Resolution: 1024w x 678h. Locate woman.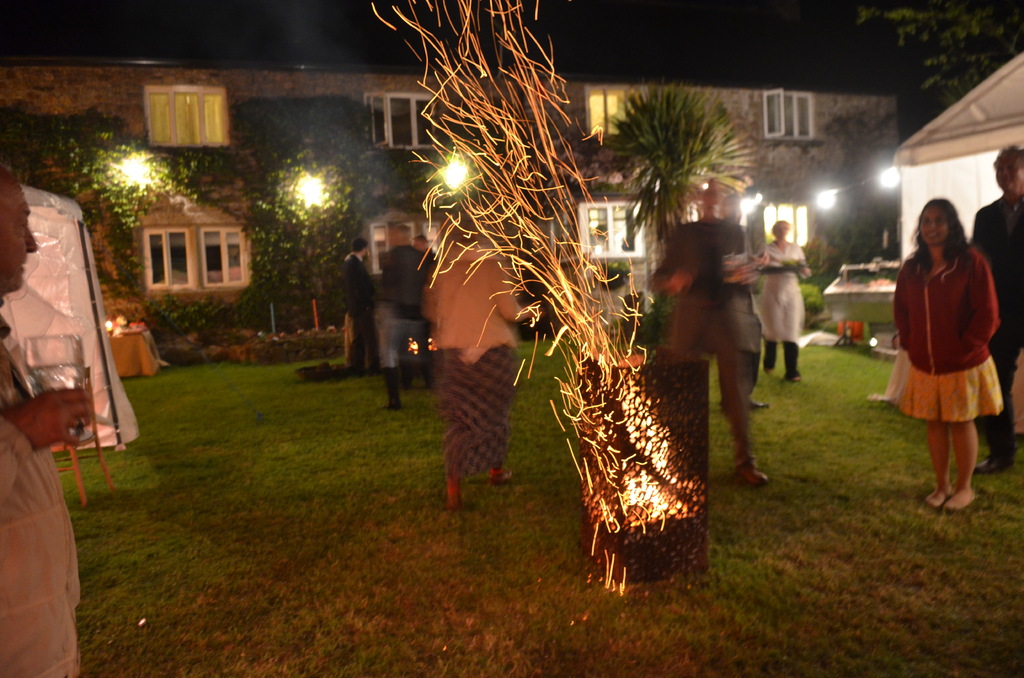
detection(757, 220, 808, 379).
